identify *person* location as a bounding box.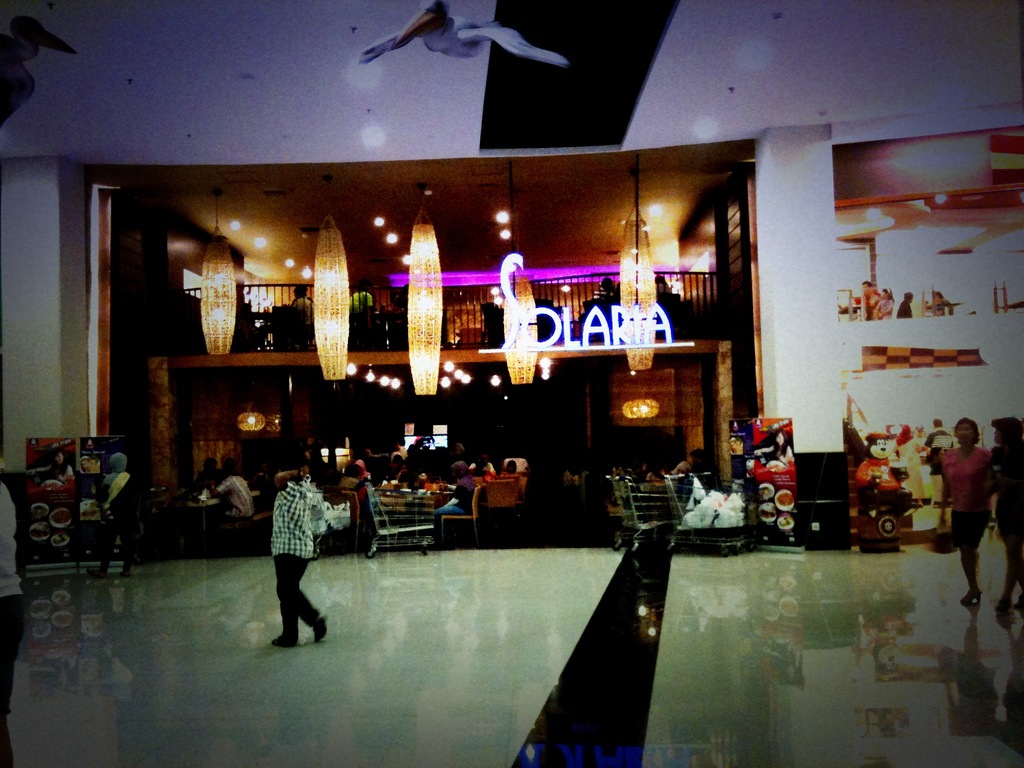
<region>258, 444, 326, 648</region>.
